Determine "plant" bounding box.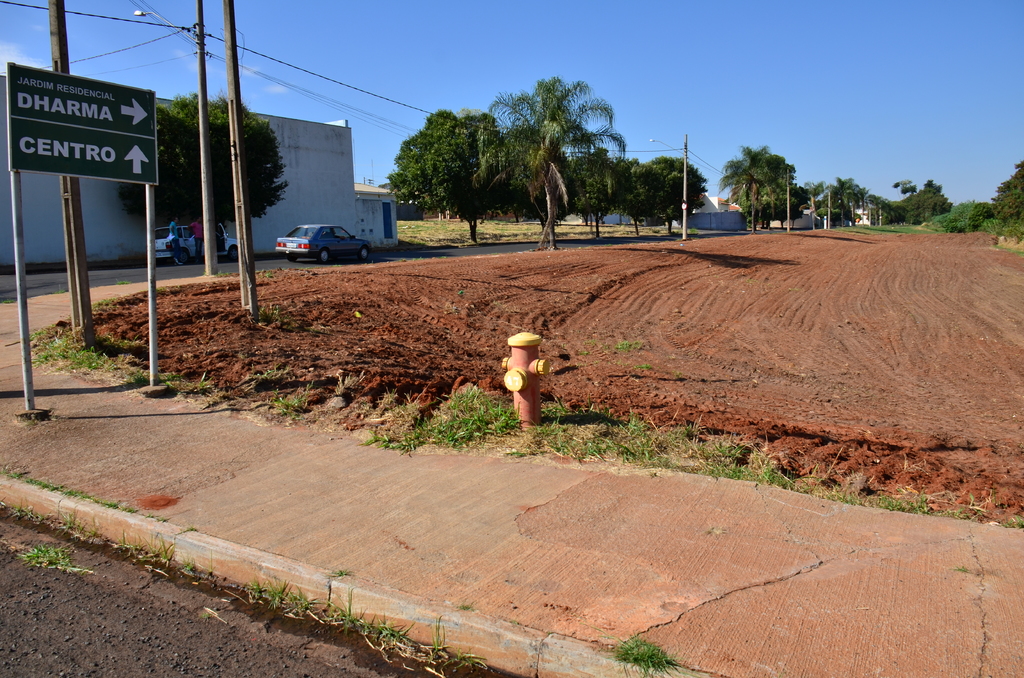
Determined: 702/457/744/481.
